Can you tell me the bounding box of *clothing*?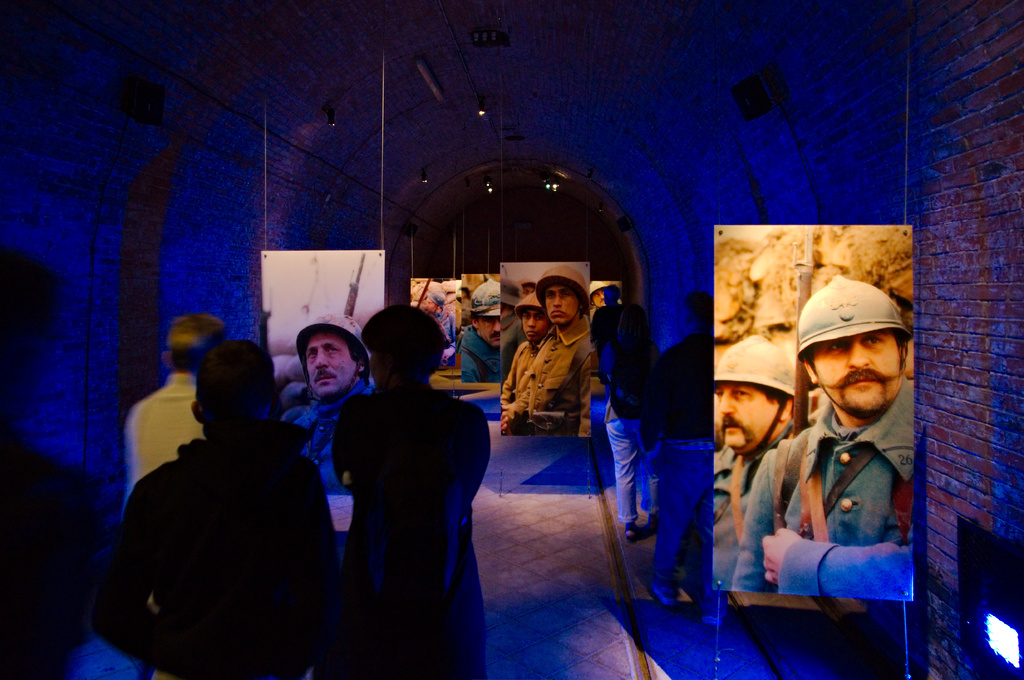
429/307/457/365.
